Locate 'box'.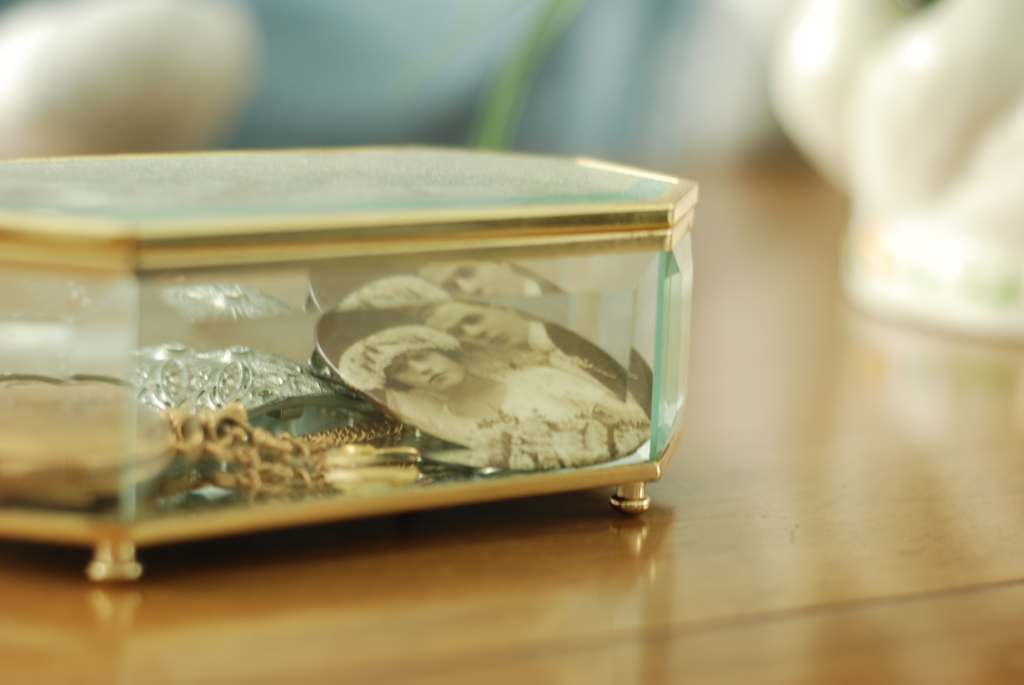
Bounding box: [x1=0, y1=145, x2=700, y2=585].
